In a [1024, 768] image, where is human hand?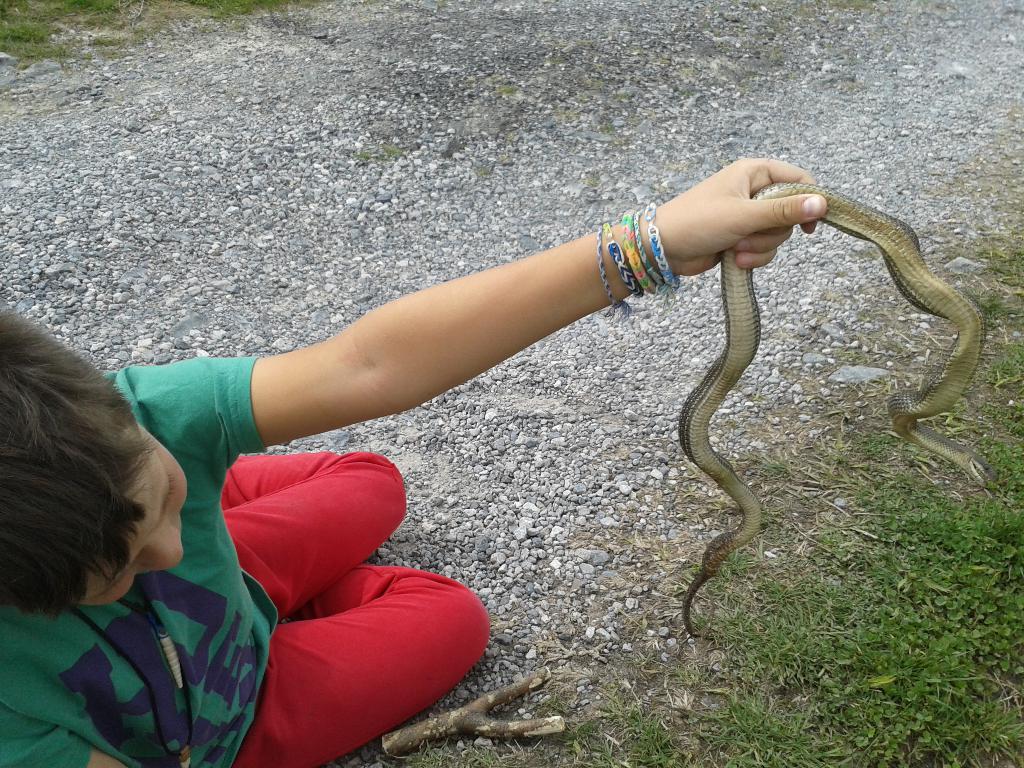
644:167:857:314.
